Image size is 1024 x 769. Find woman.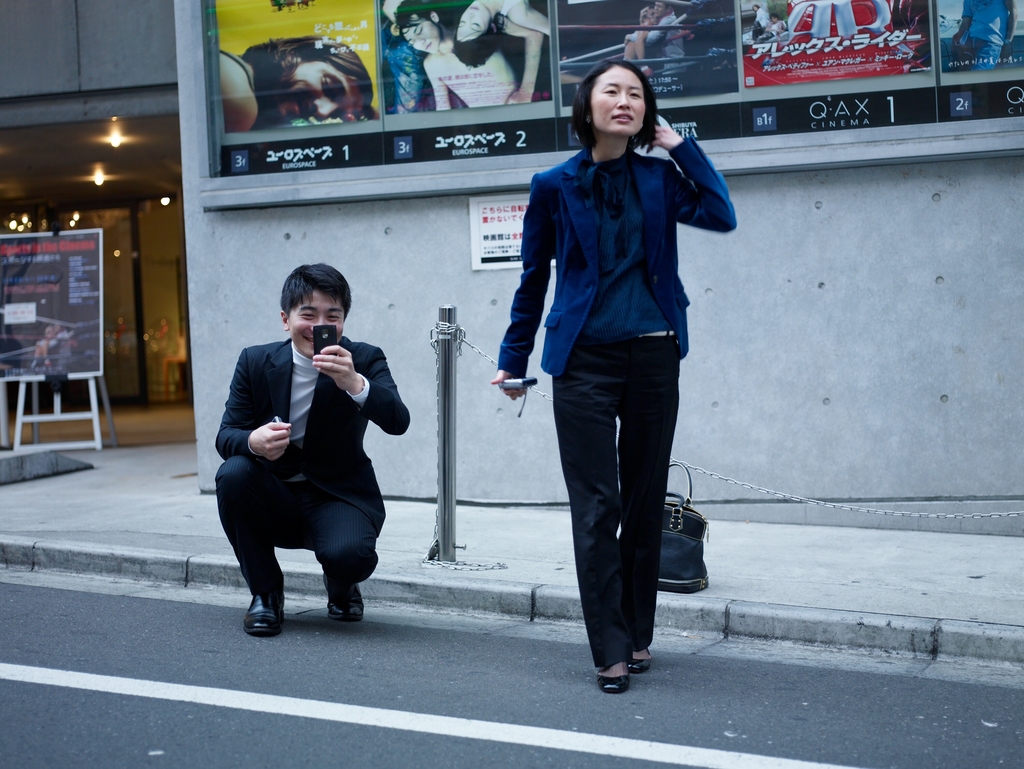
Rect(492, 62, 724, 698).
